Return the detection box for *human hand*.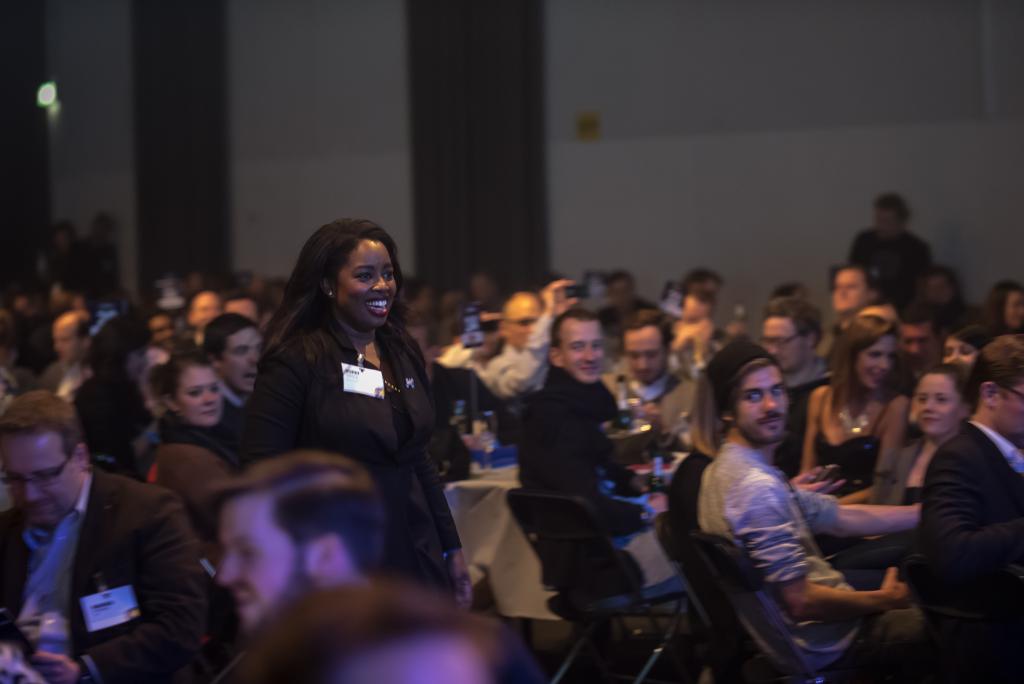
box(542, 279, 580, 318).
